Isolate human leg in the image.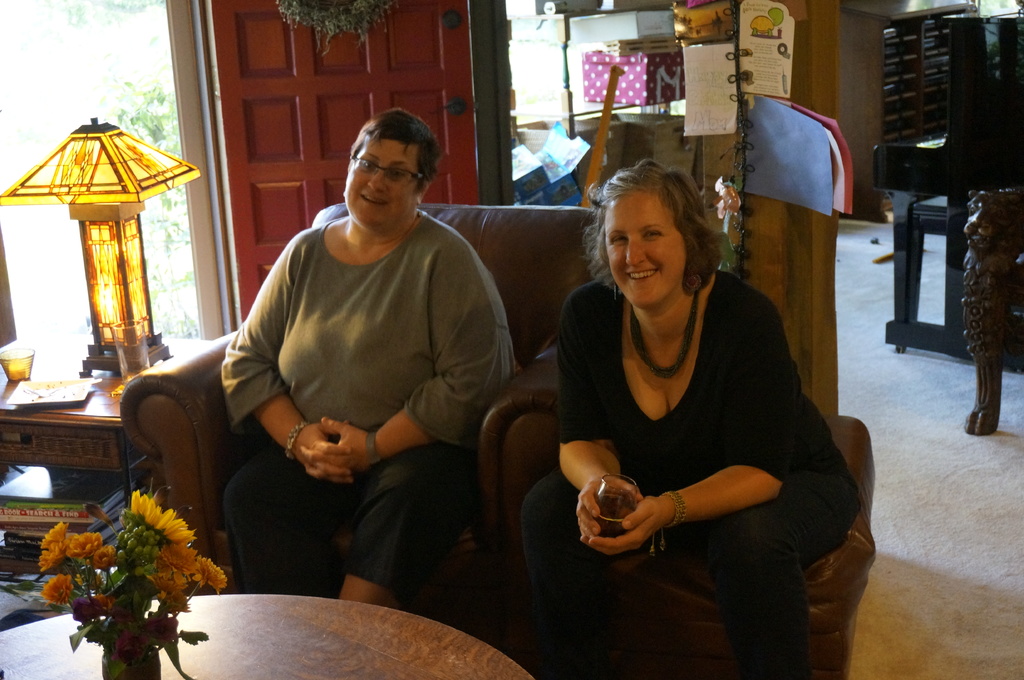
Isolated region: bbox=(333, 458, 426, 606).
